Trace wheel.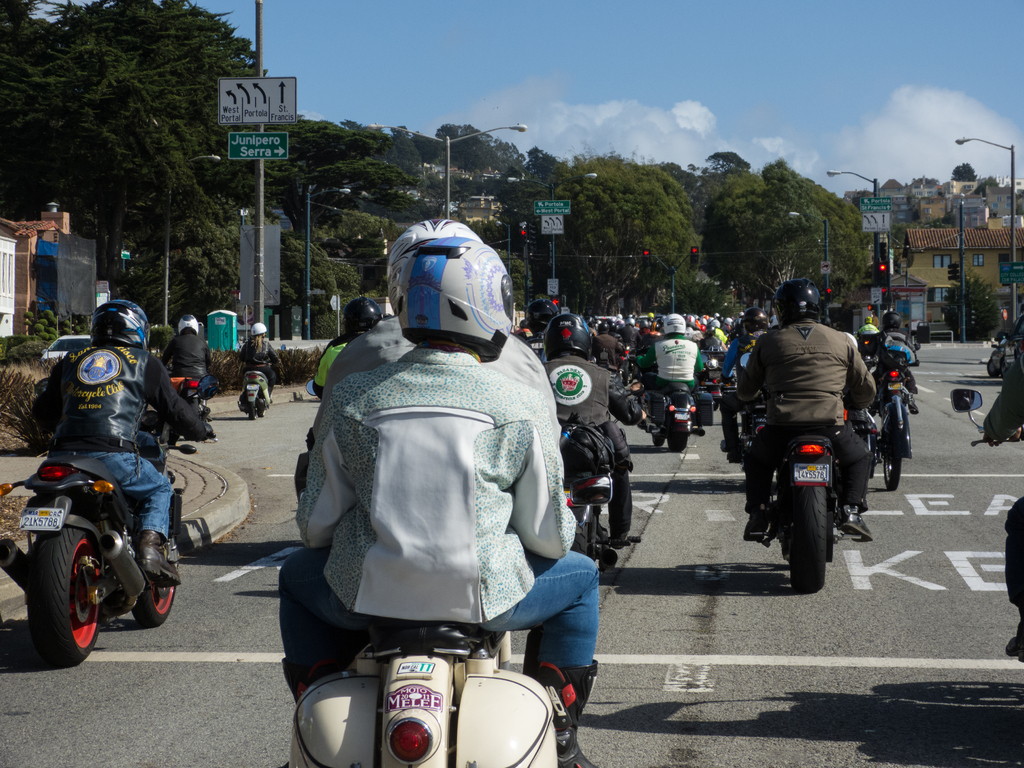
Traced to l=986, t=358, r=1000, b=377.
